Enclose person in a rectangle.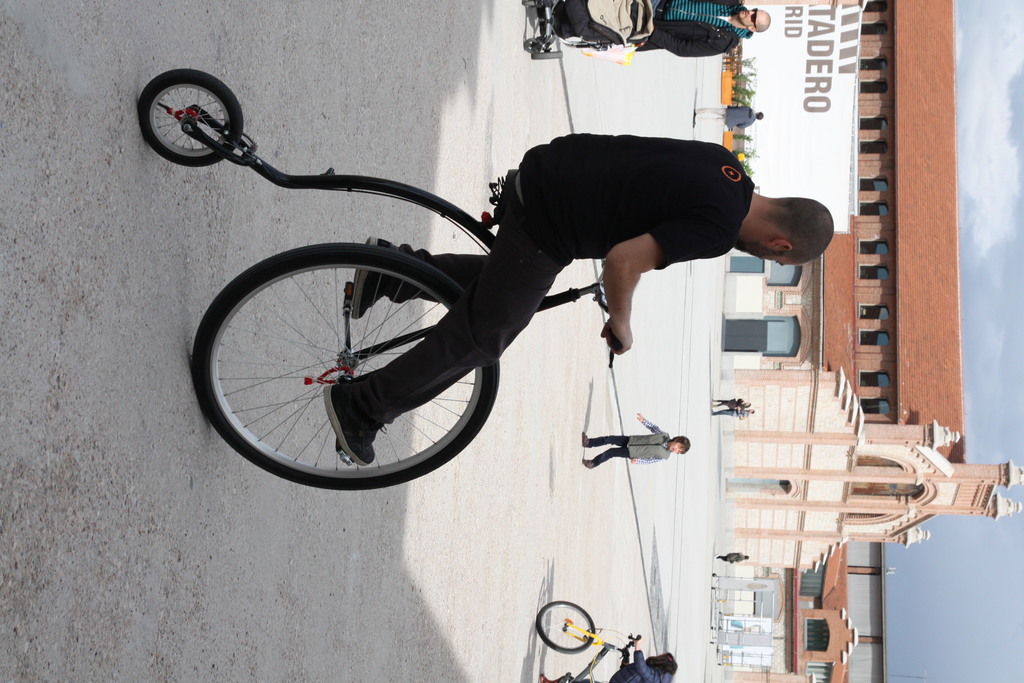
[577,409,691,469].
